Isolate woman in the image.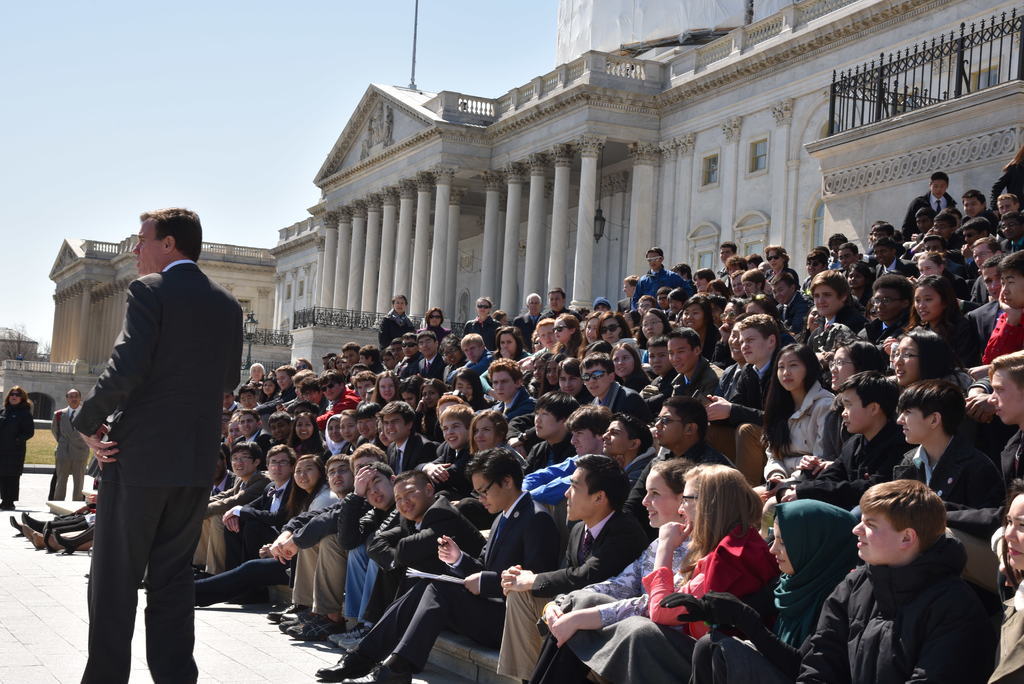
Isolated region: Rect(907, 273, 983, 367).
